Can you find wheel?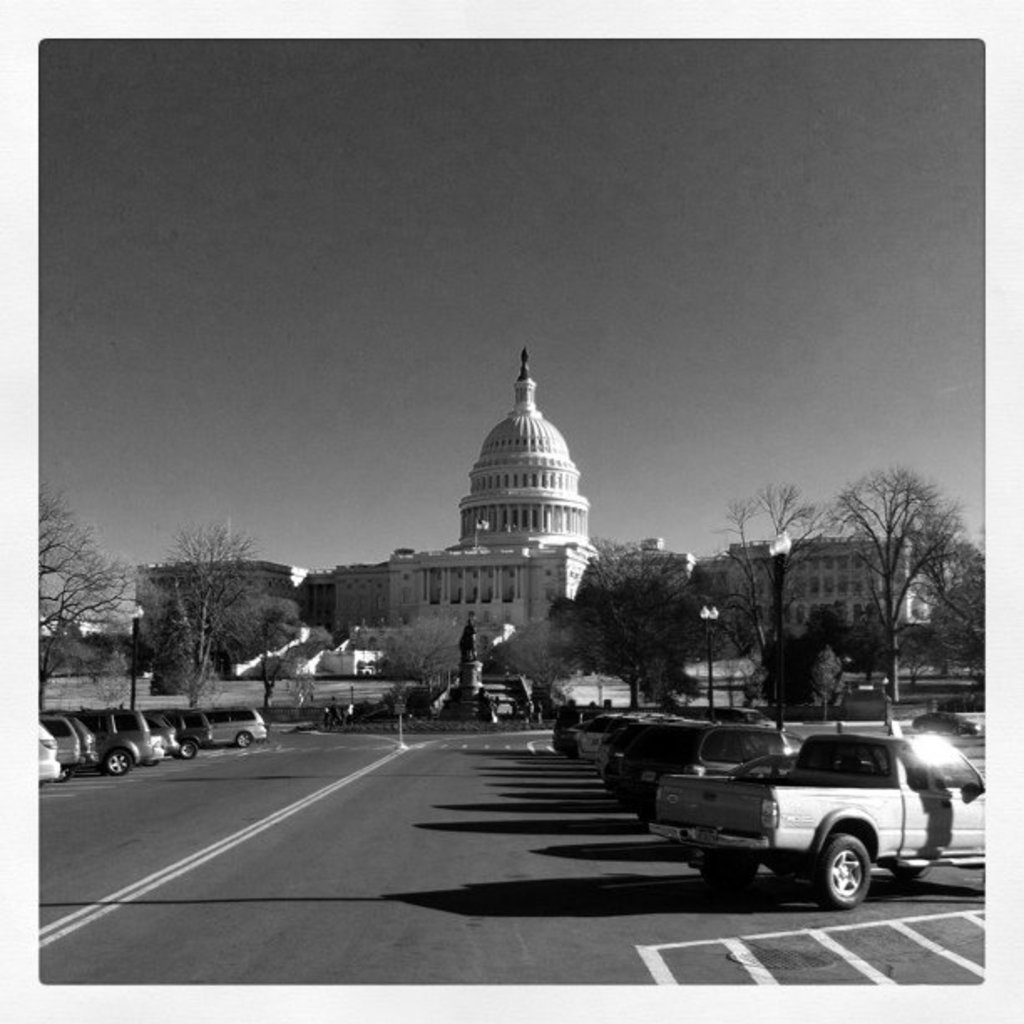
Yes, bounding box: [801, 832, 880, 914].
